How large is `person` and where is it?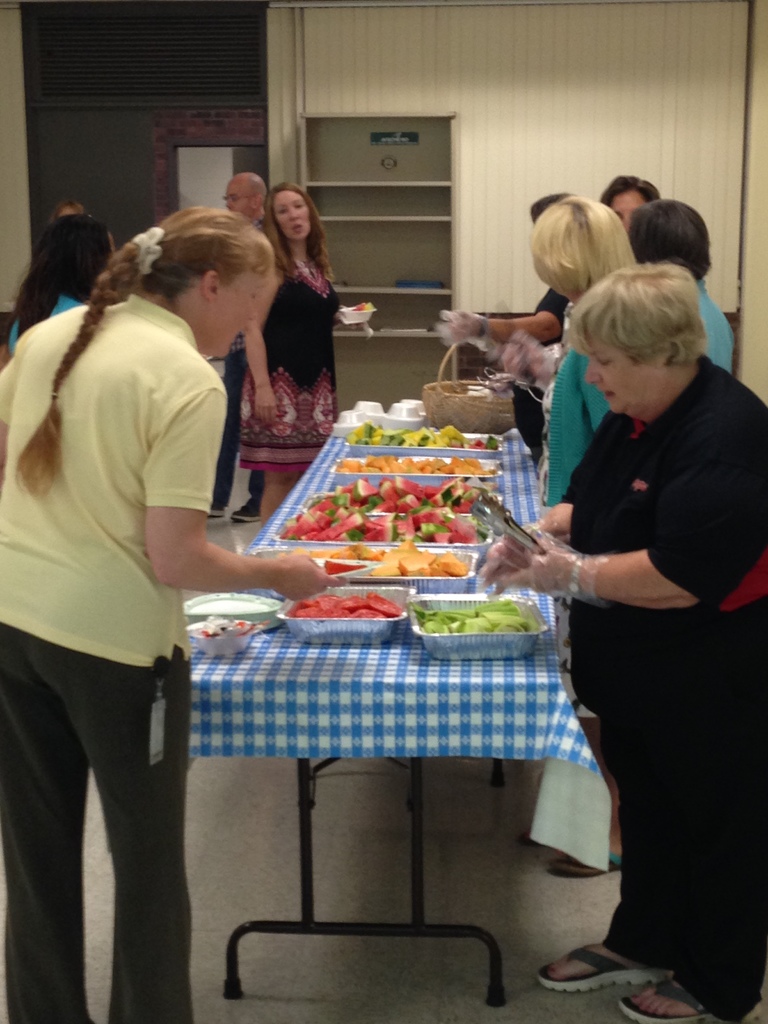
Bounding box: <box>444,183,664,447</box>.
